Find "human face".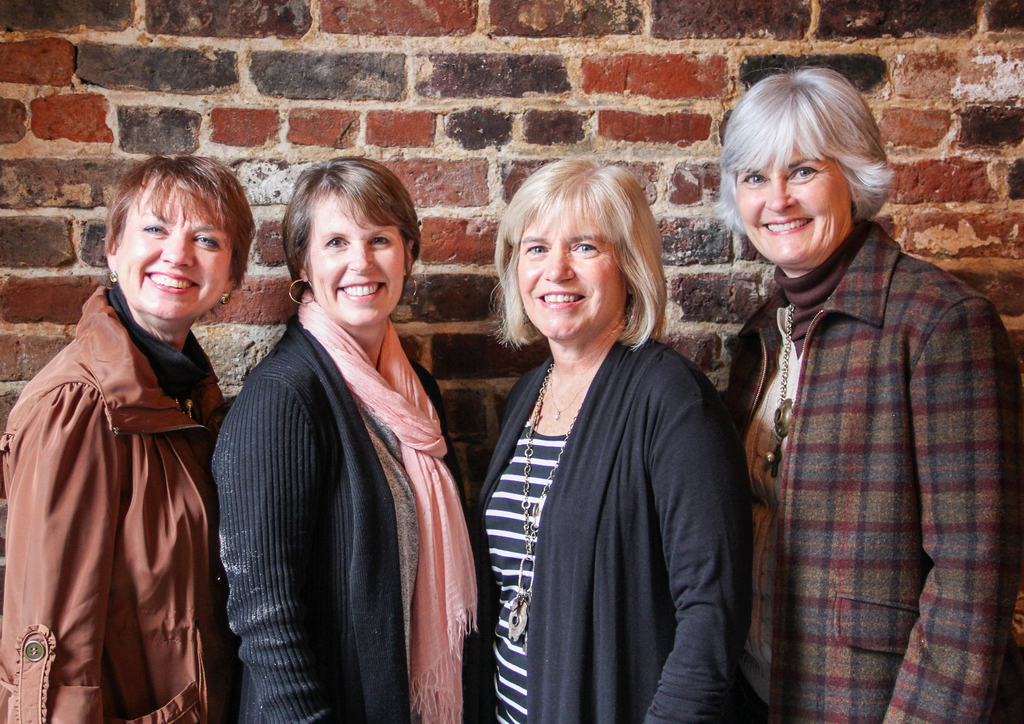
BBox(517, 206, 623, 340).
